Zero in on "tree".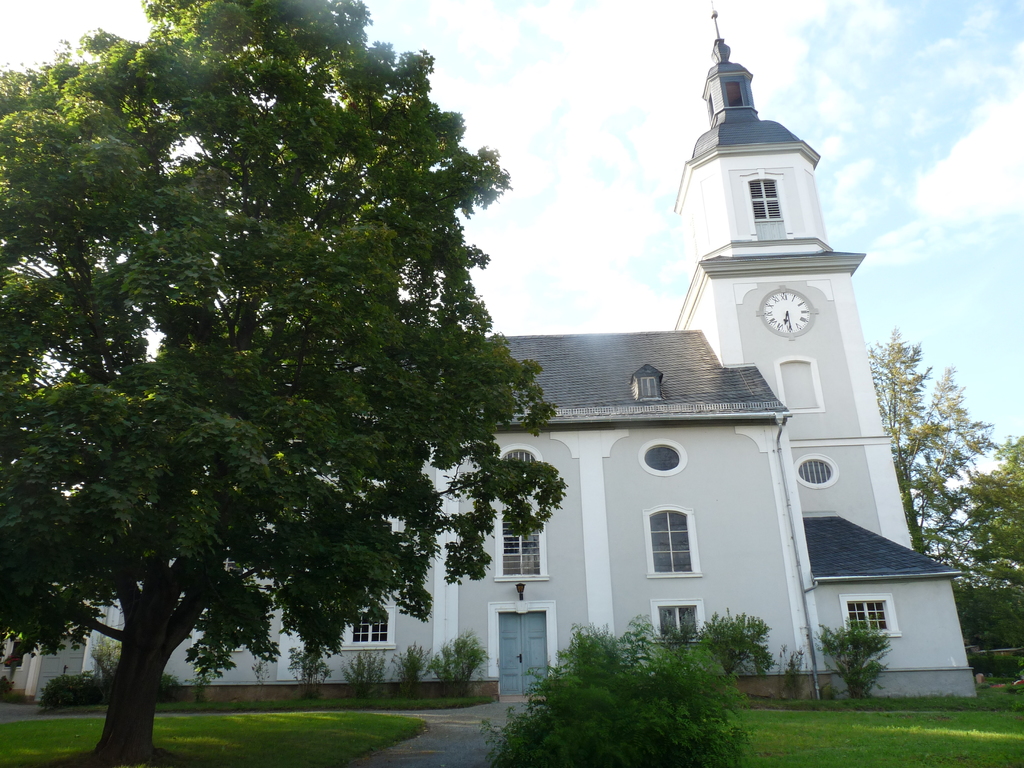
Zeroed in: [left=865, top=326, right=990, bottom=651].
